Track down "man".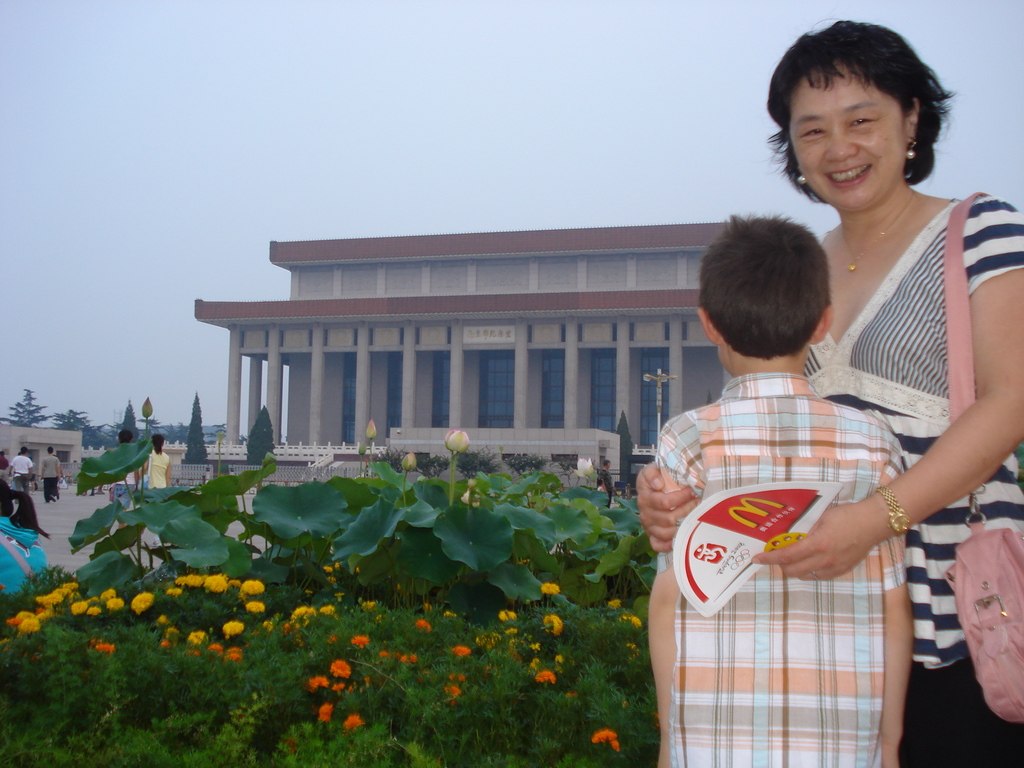
Tracked to locate(31, 438, 65, 510).
